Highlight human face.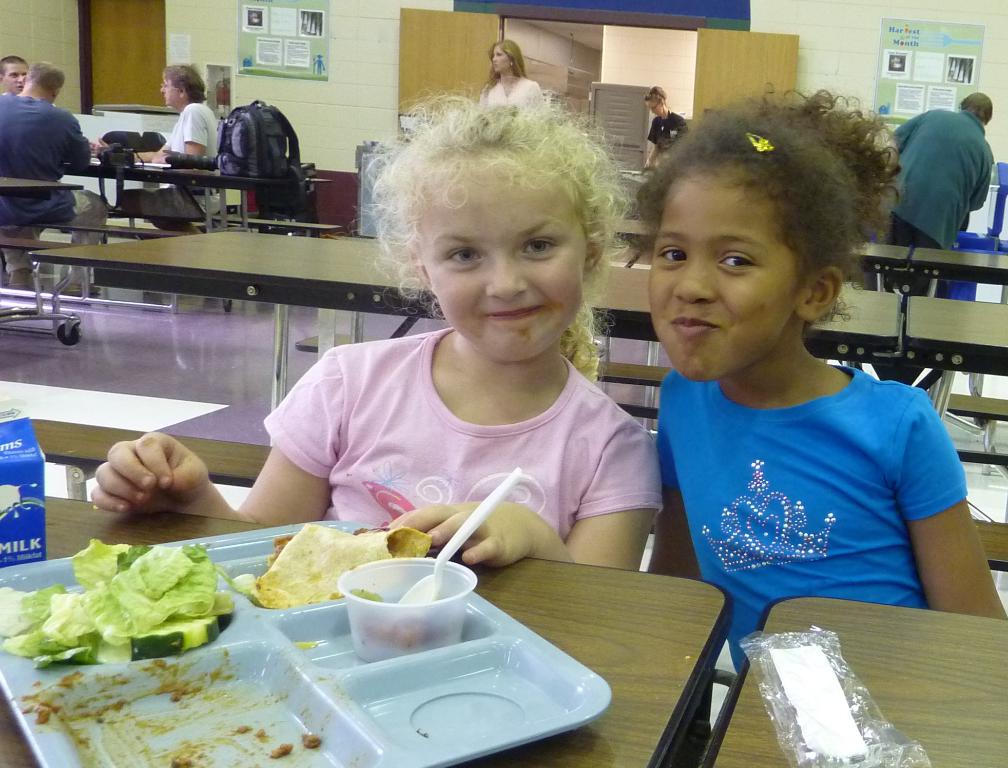
Highlighted region: (649,103,662,117).
